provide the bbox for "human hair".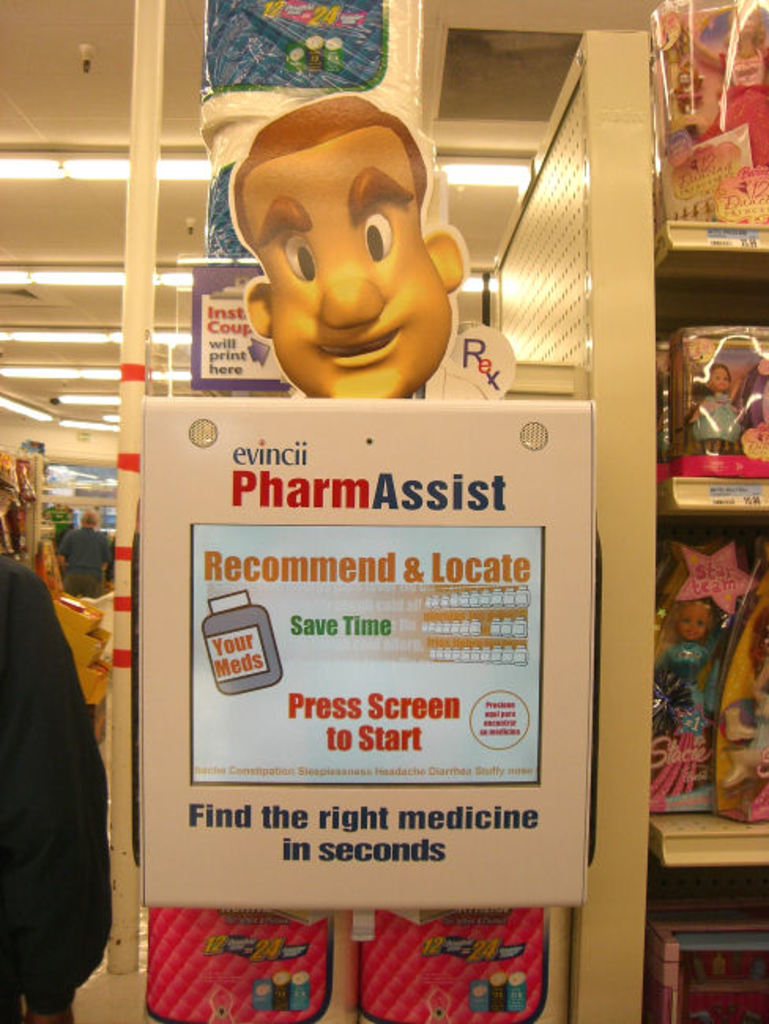
left=79, top=512, right=96, bottom=529.
